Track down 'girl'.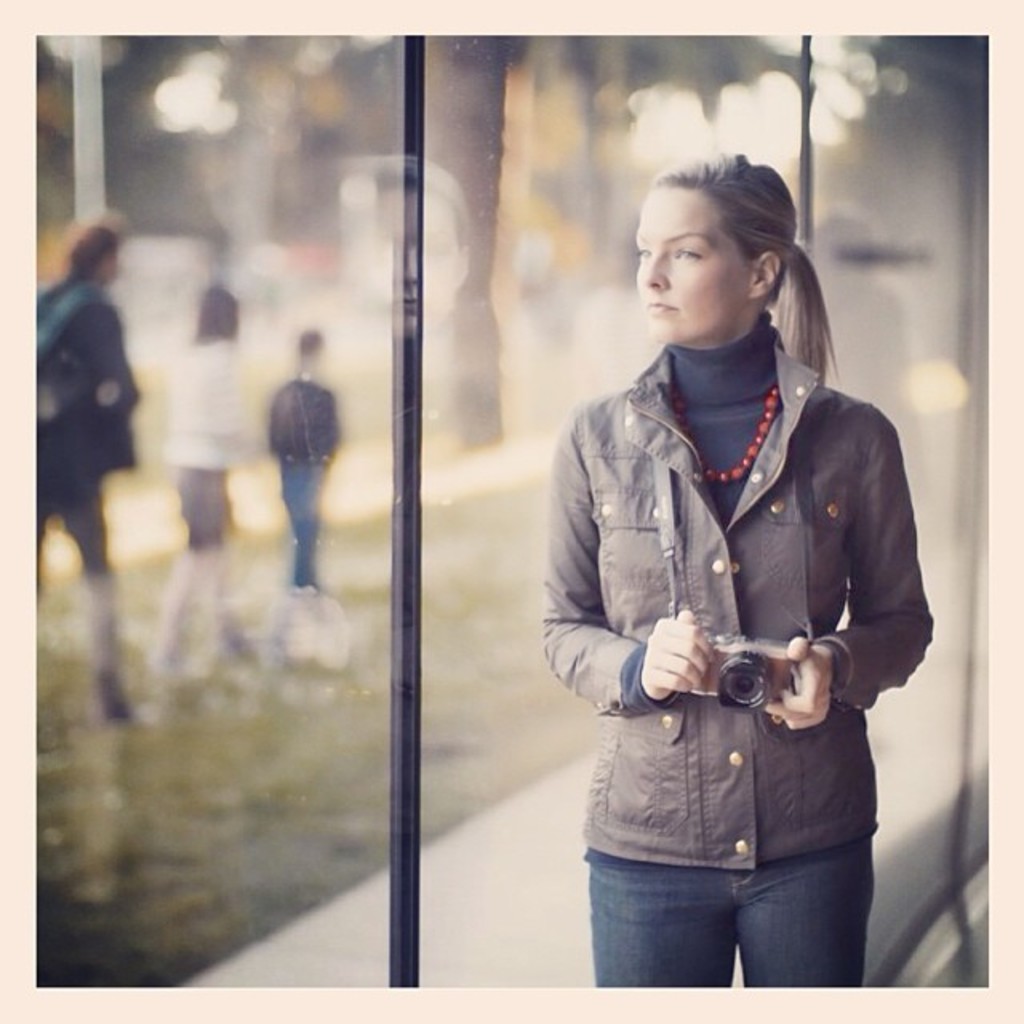
Tracked to [539, 149, 934, 990].
